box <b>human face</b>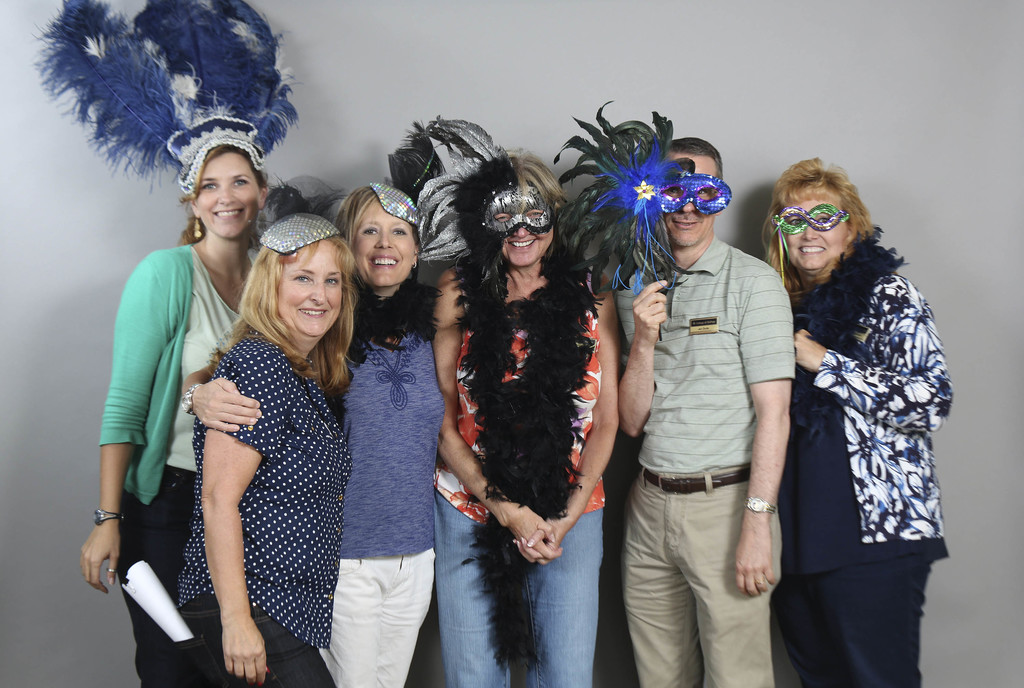
box=[789, 197, 851, 272]
